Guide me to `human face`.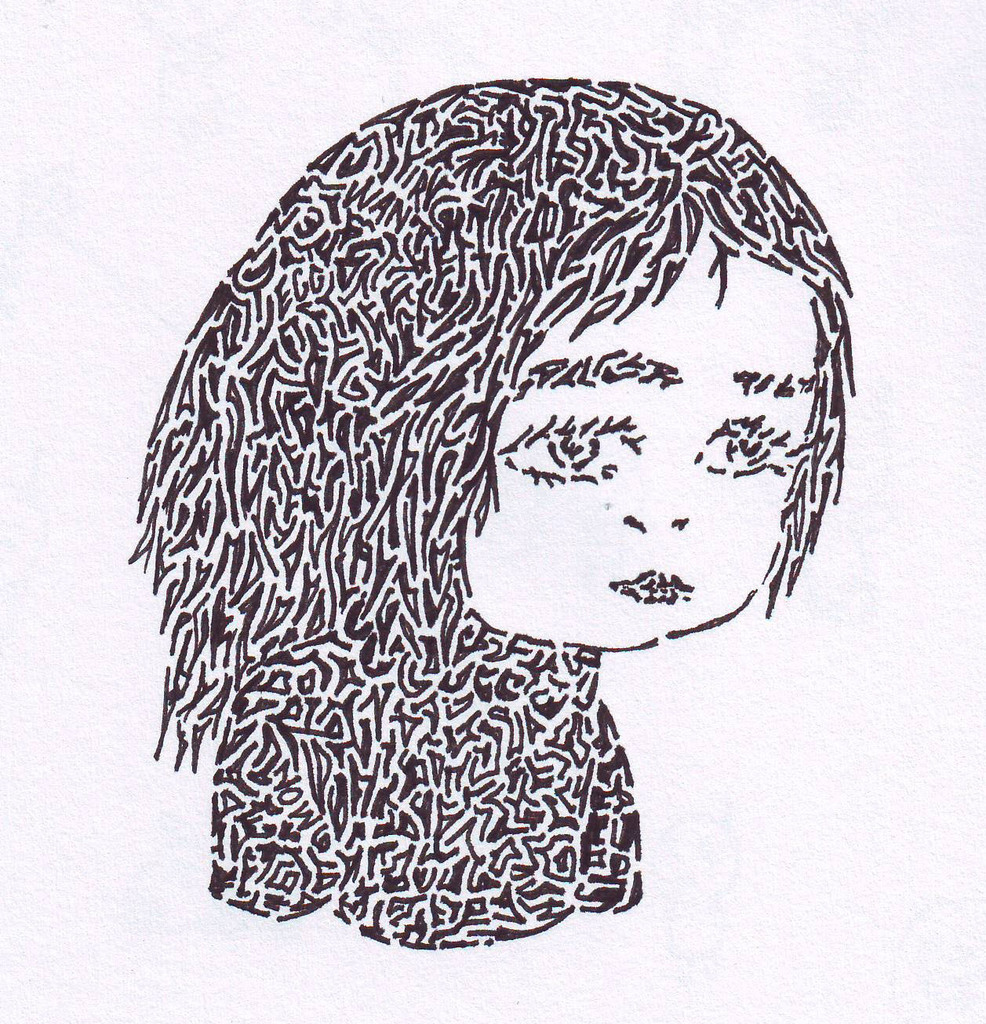
Guidance: select_region(465, 208, 840, 656).
